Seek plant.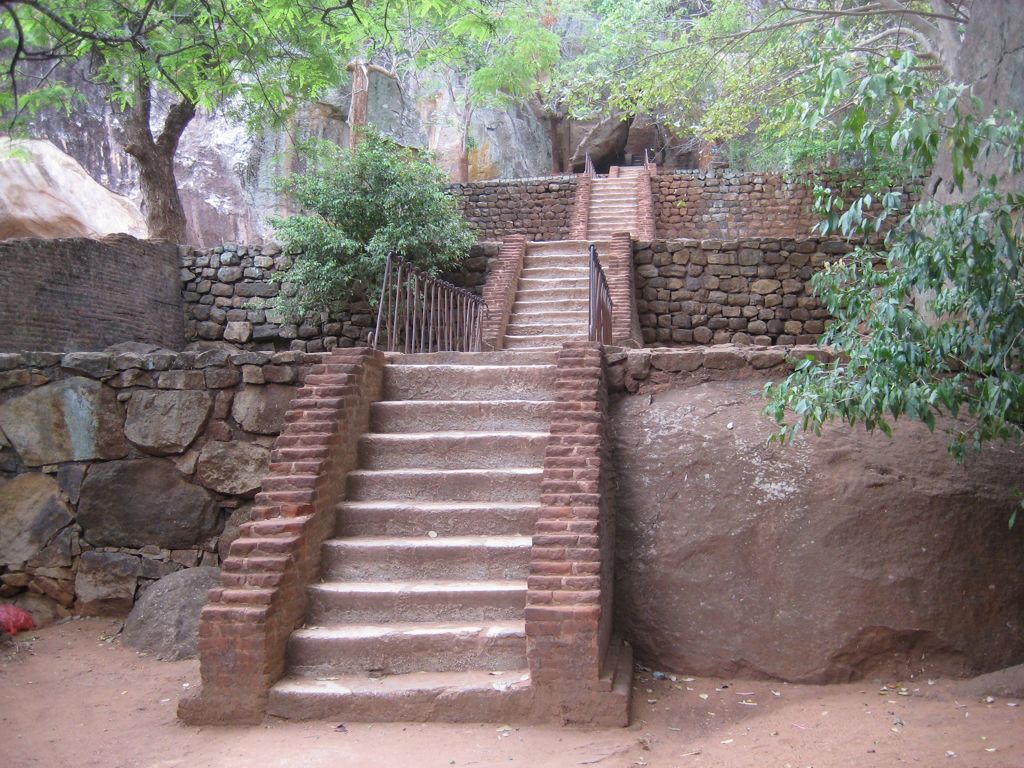
(x1=239, y1=122, x2=481, y2=328).
